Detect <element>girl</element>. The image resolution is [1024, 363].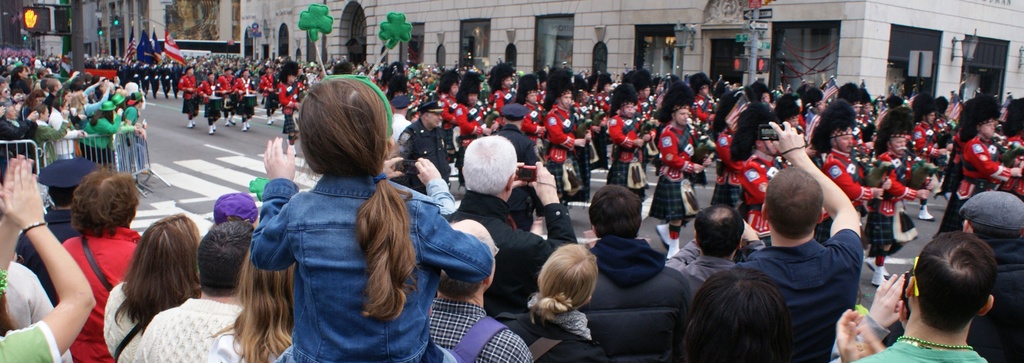
left=54, top=99, right=82, bottom=145.
